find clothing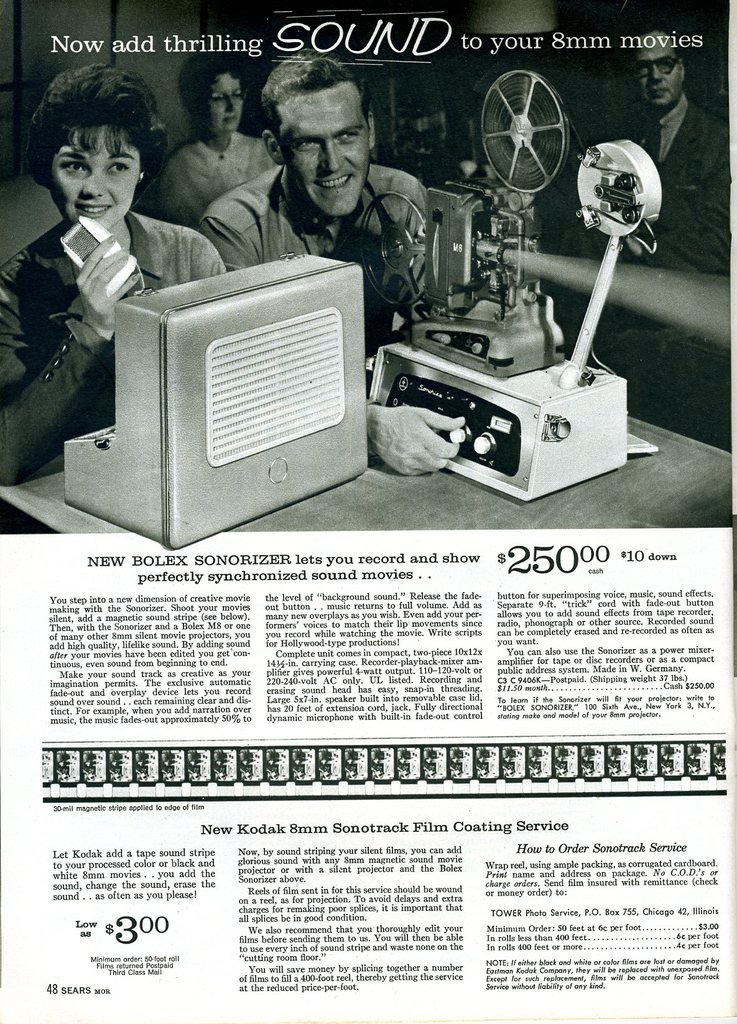
box(181, 158, 439, 344)
